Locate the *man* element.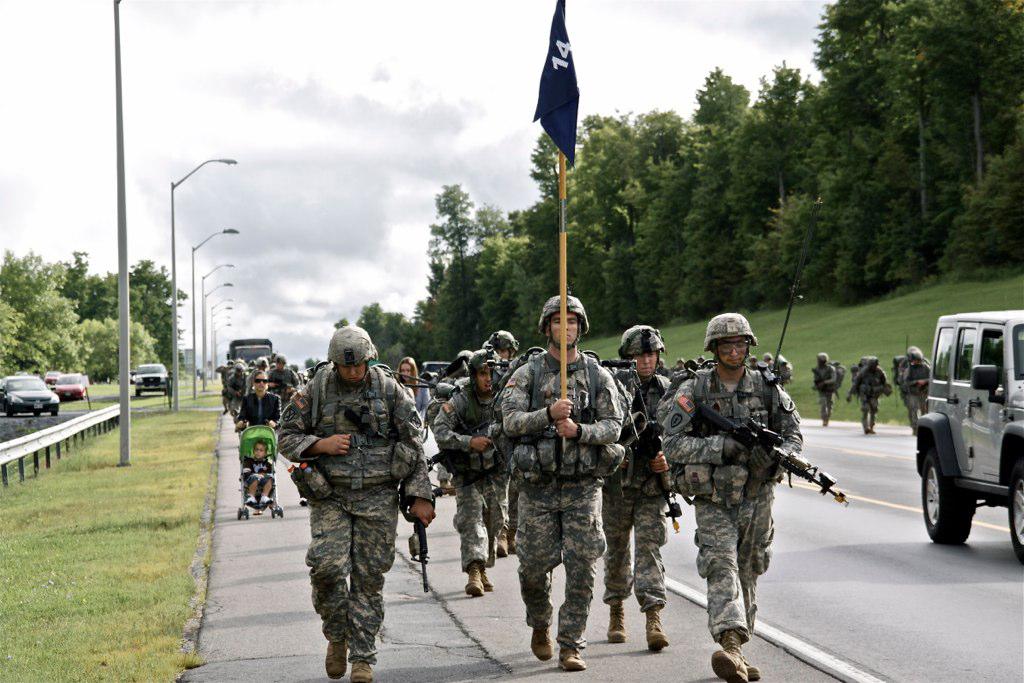
Element bbox: locate(601, 326, 671, 648).
